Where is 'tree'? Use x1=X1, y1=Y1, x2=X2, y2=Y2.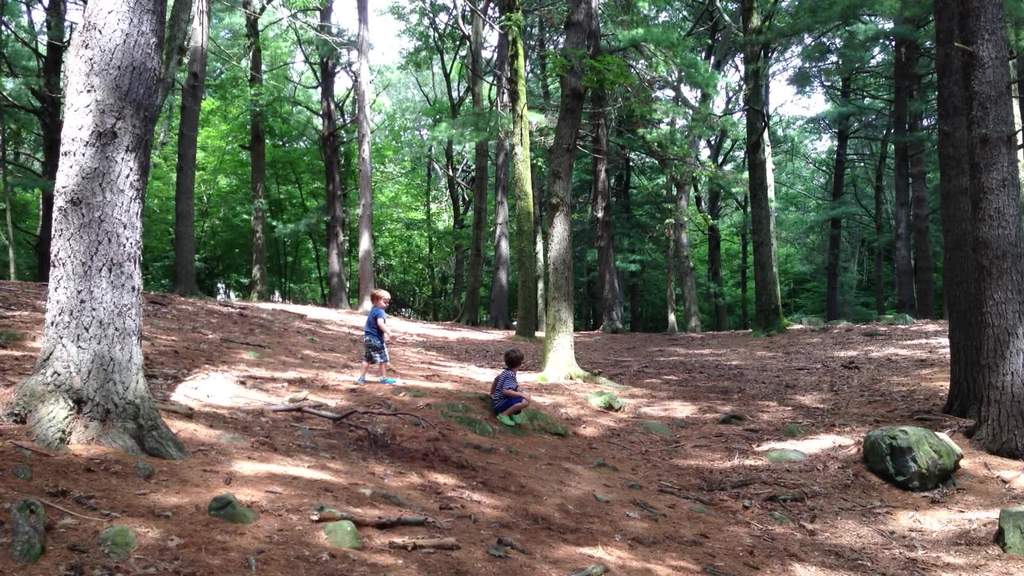
x1=938, y1=0, x2=1023, y2=460.
